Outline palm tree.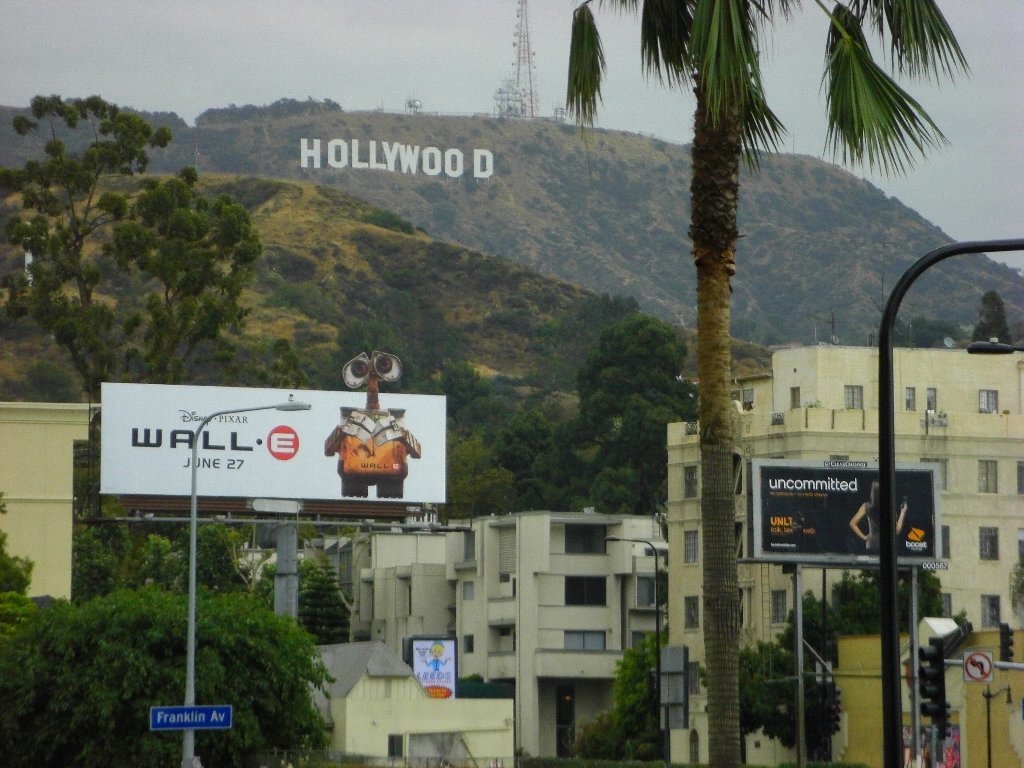
Outline: region(568, 0, 965, 767).
